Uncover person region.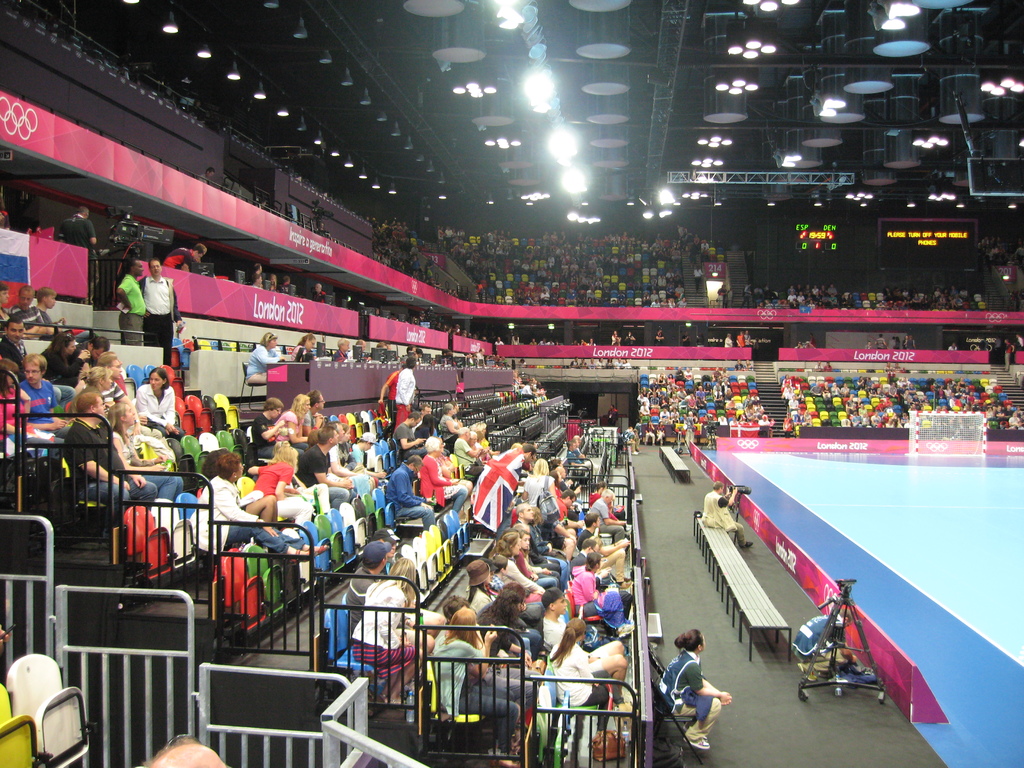
Uncovered: left=17, top=351, right=74, bottom=454.
